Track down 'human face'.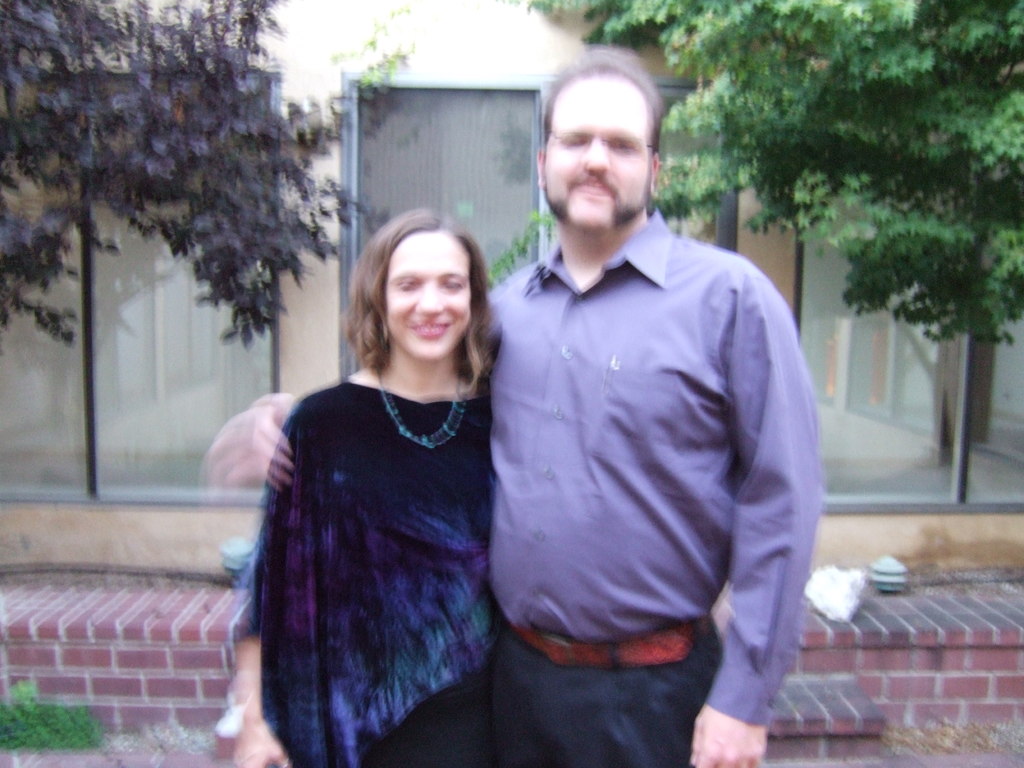
Tracked to 540, 81, 663, 228.
